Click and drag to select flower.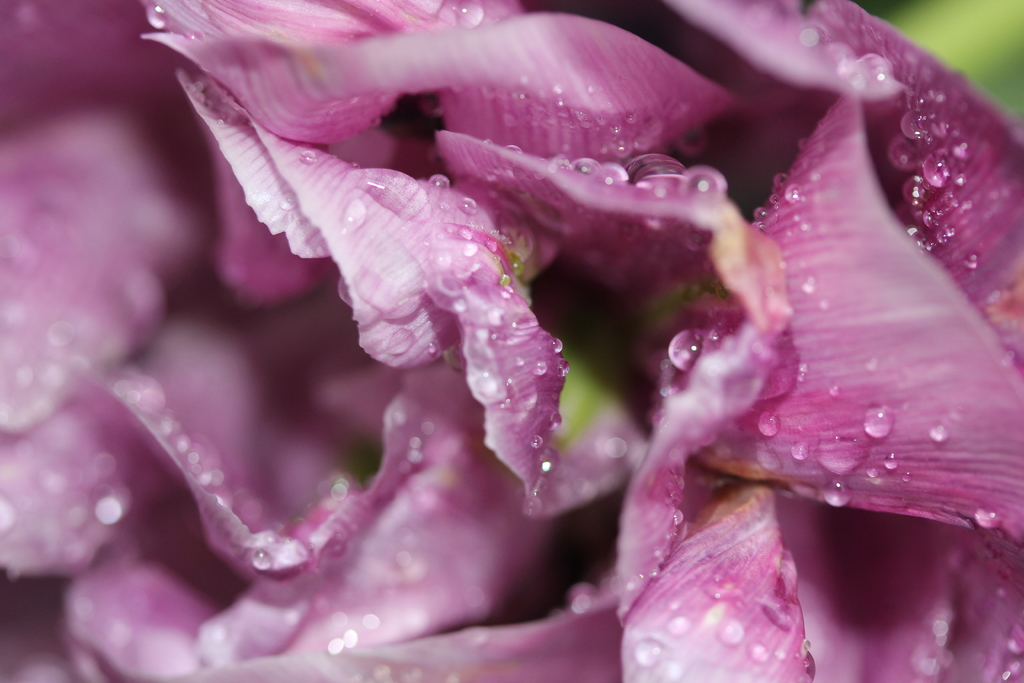
Selection: <box>0,0,1022,682</box>.
